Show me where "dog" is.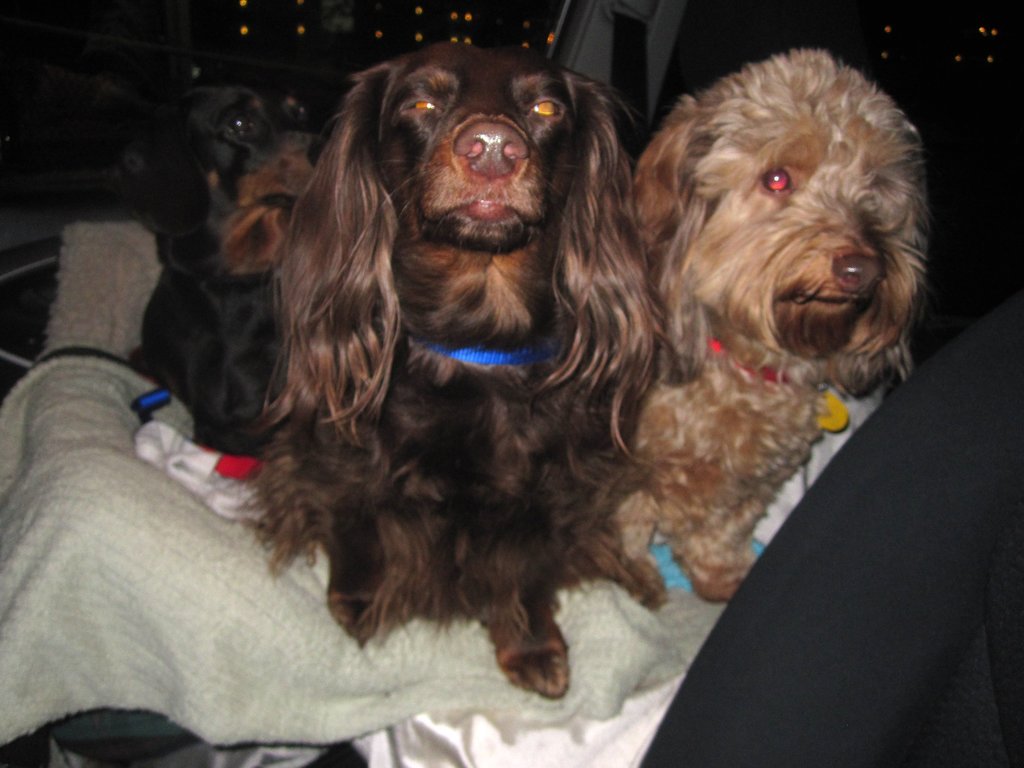
"dog" is at detection(236, 43, 676, 693).
